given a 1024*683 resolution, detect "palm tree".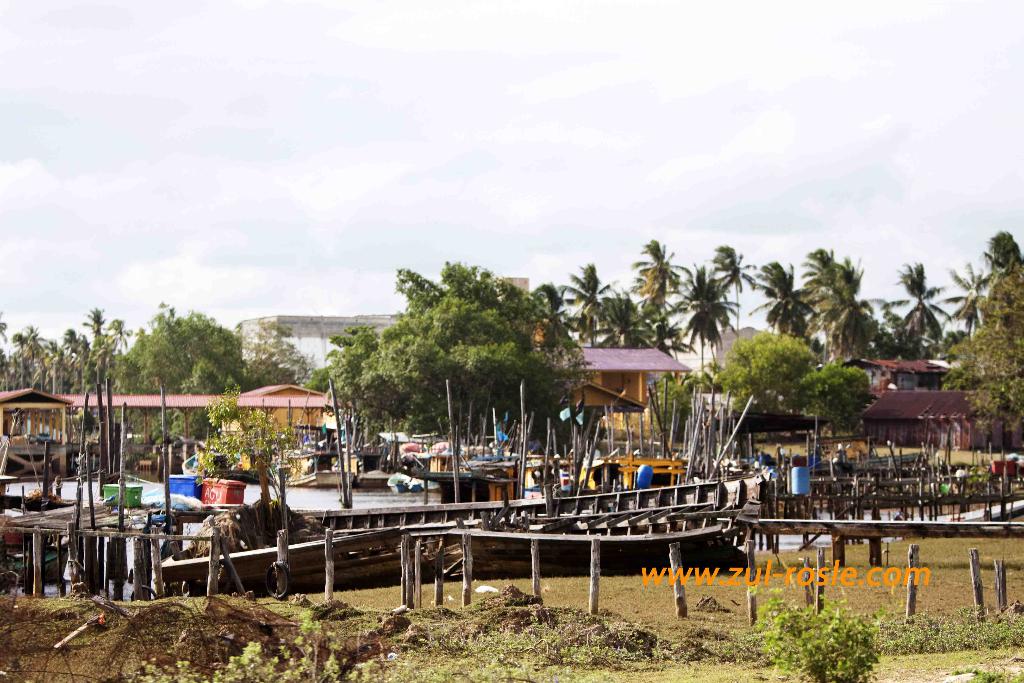
Rect(704, 236, 747, 285).
